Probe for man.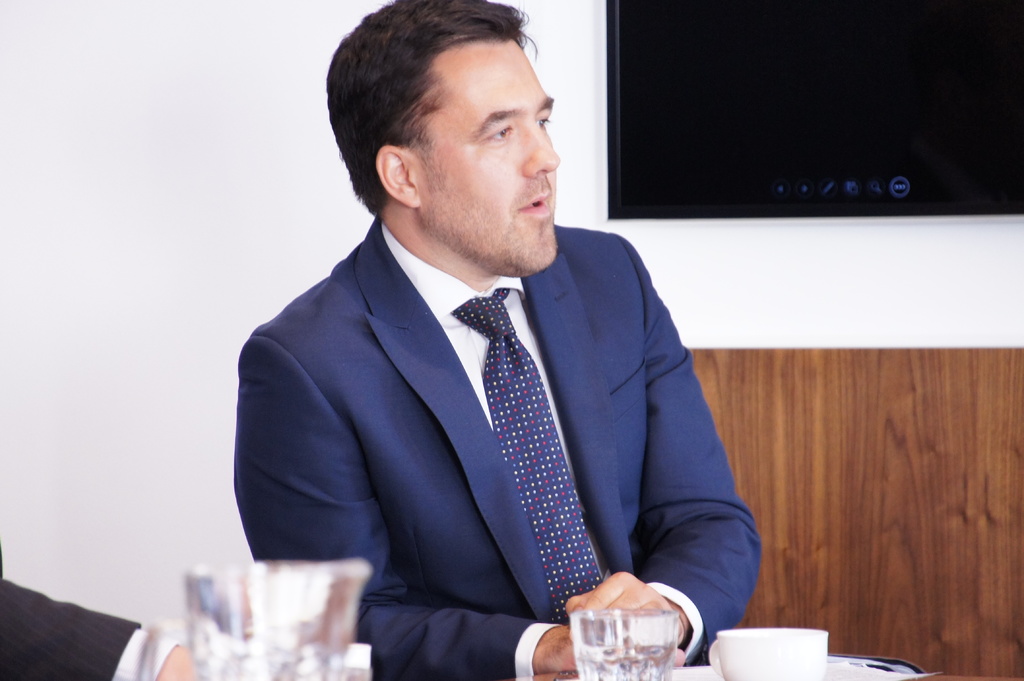
Probe result: 0 543 202 680.
